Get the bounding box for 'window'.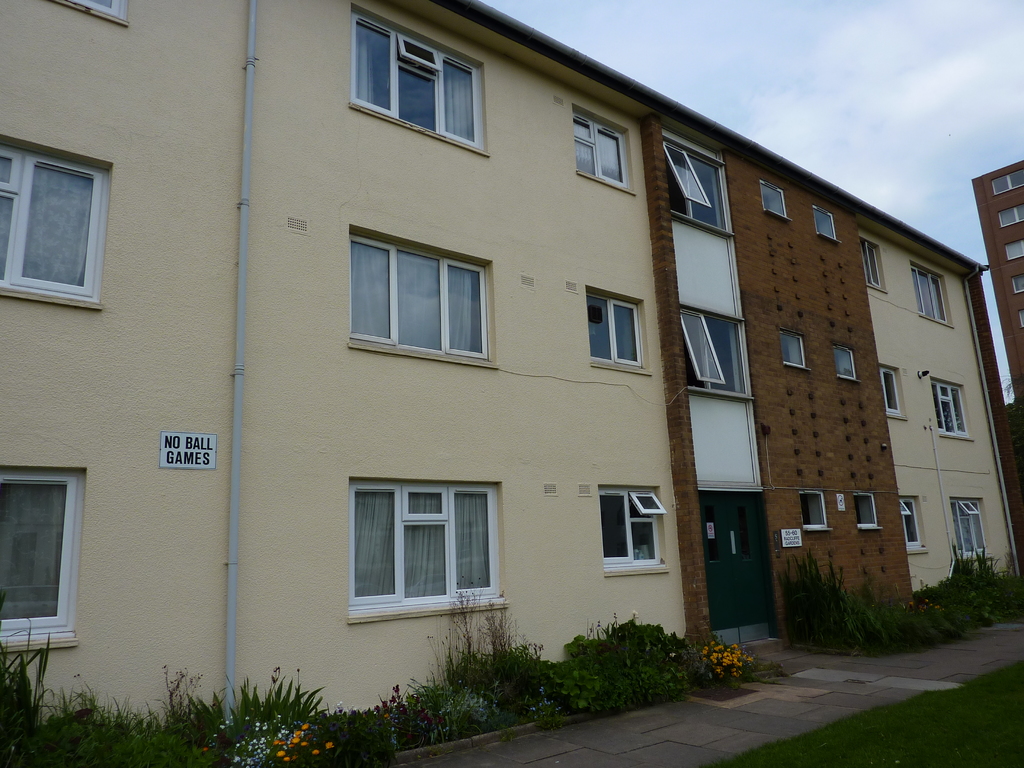
[352, 10, 483, 152].
